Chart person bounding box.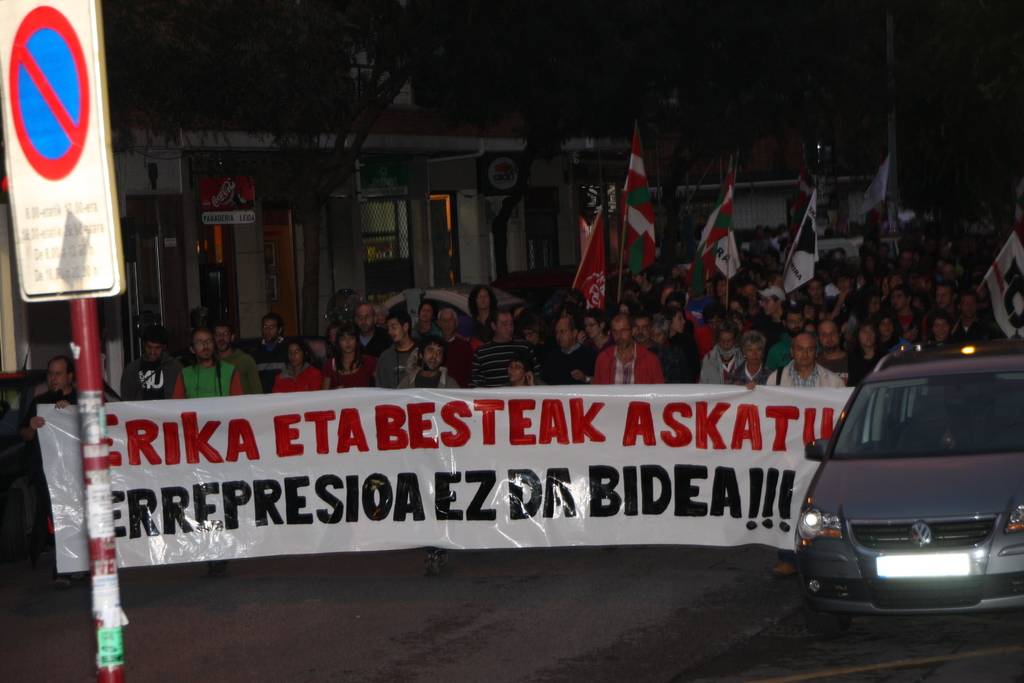
Charted: pyautogui.locateOnScreen(767, 330, 847, 388).
